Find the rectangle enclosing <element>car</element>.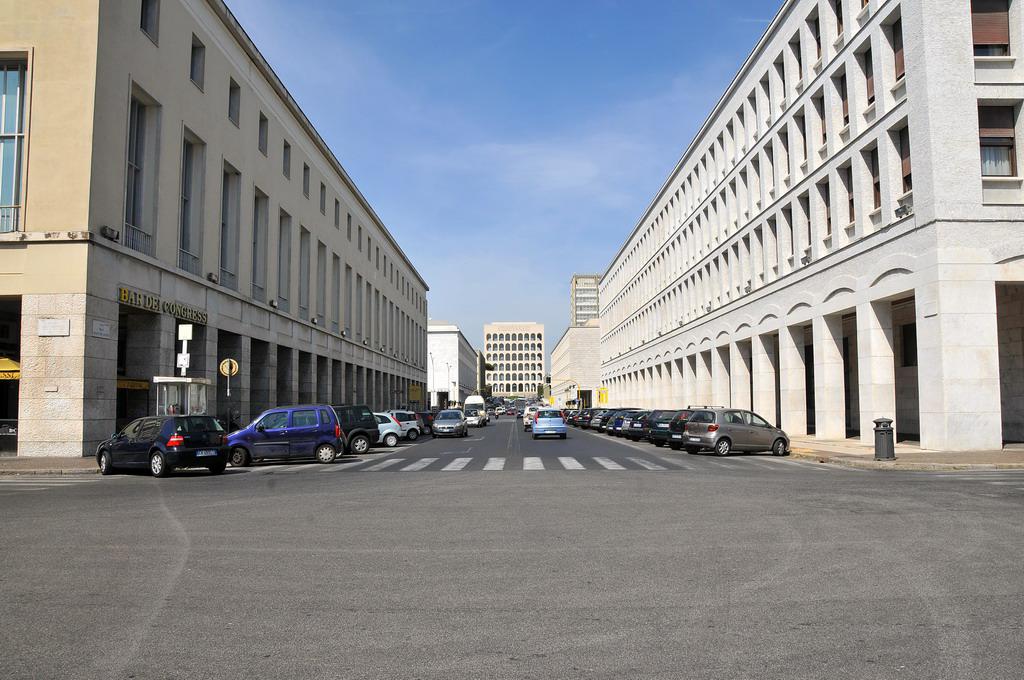
pyautogui.locateOnScreen(427, 408, 472, 441).
